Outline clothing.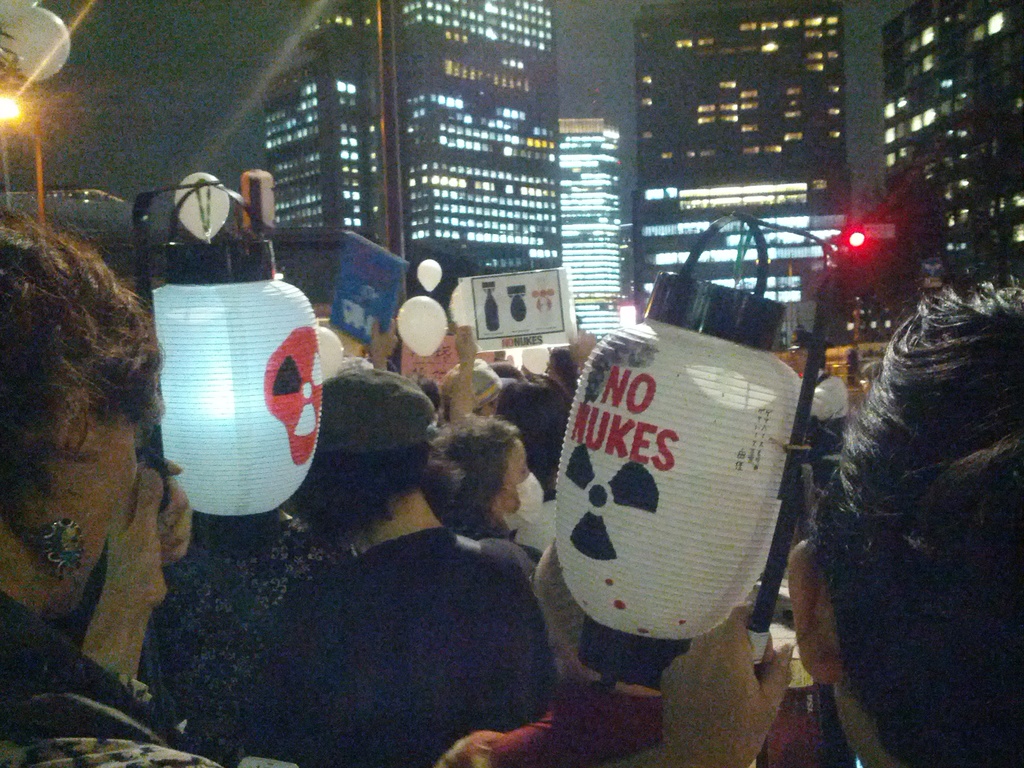
Outline: box(810, 367, 847, 468).
